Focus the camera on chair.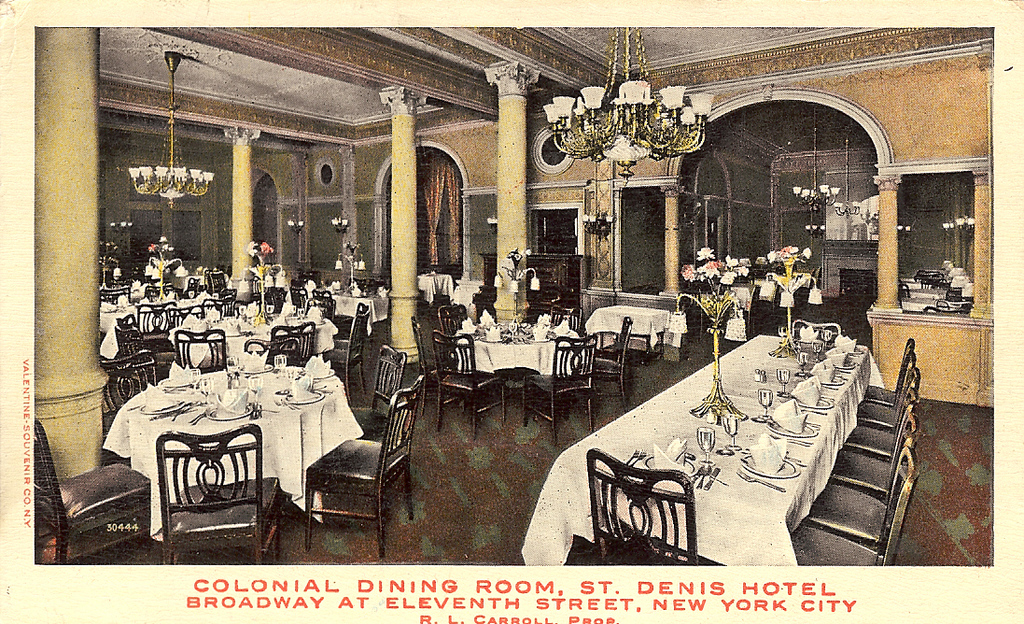
Focus region: region(323, 304, 372, 392).
